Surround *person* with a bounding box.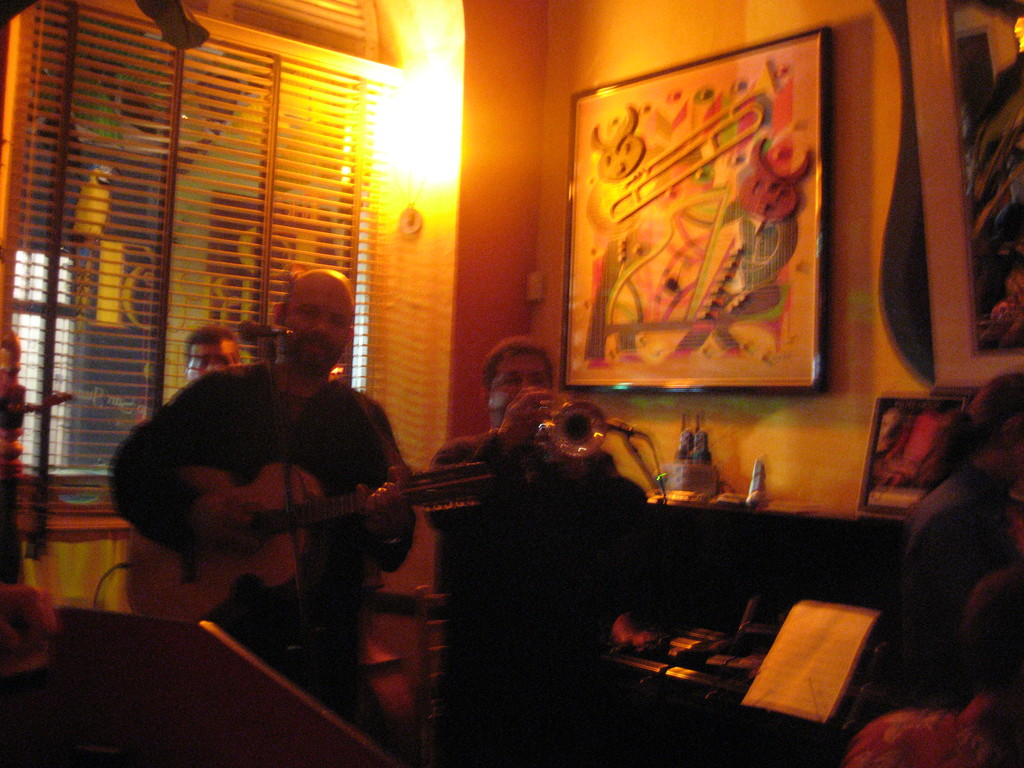
(left=186, top=326, right=245, bottom=381).
